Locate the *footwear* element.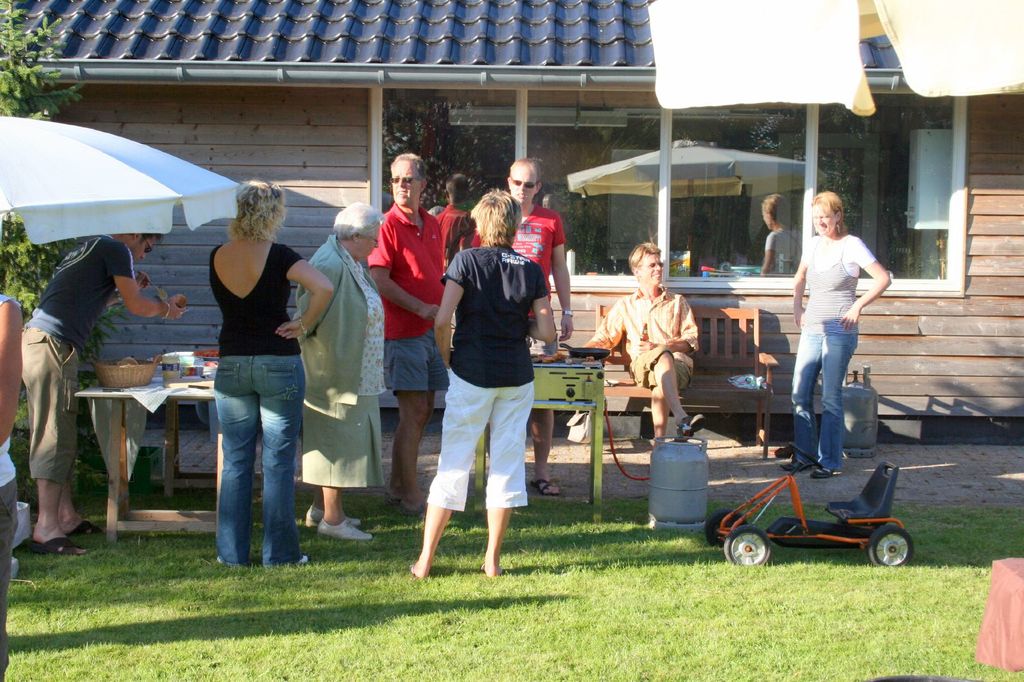
Element bbox: x1=380 y1=486 x2=399 y2=509.
